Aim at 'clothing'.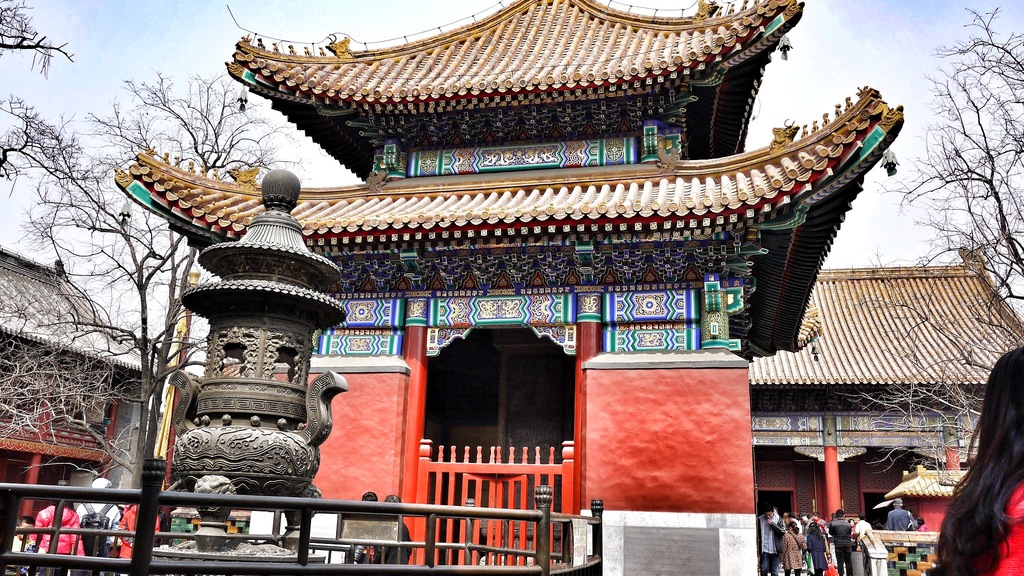
Aimed at left=806, top=529, right=829, bottom=575.
